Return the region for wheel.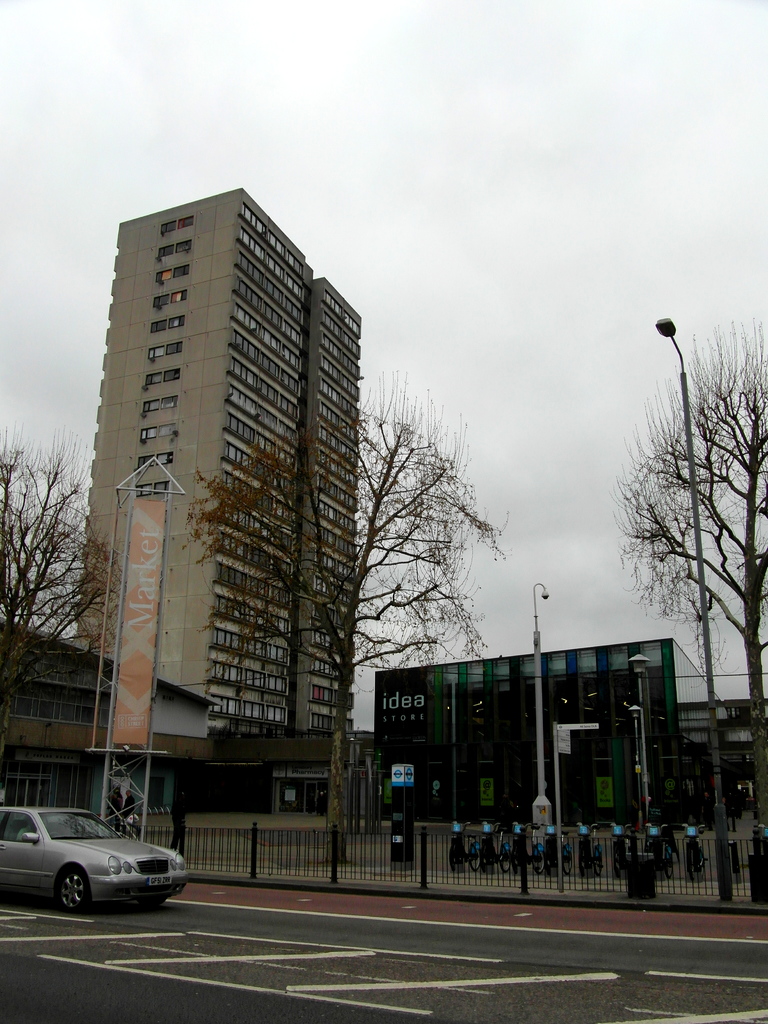
BBox(665, 849, 674, 884).
